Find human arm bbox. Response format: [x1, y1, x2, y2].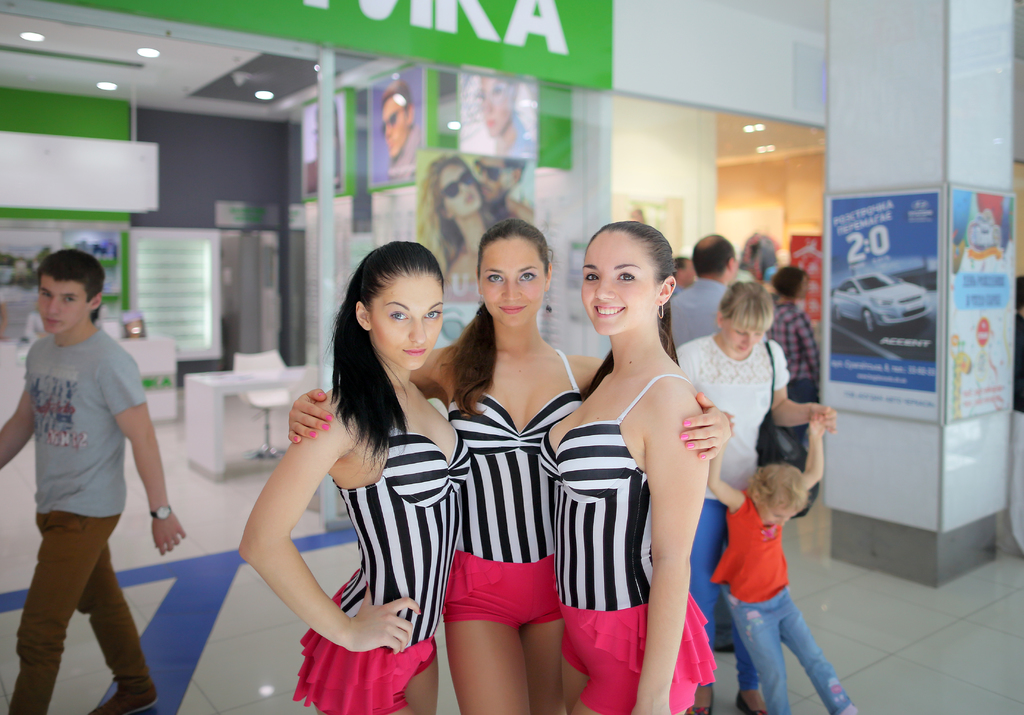
[796, 310, 824, 389].
